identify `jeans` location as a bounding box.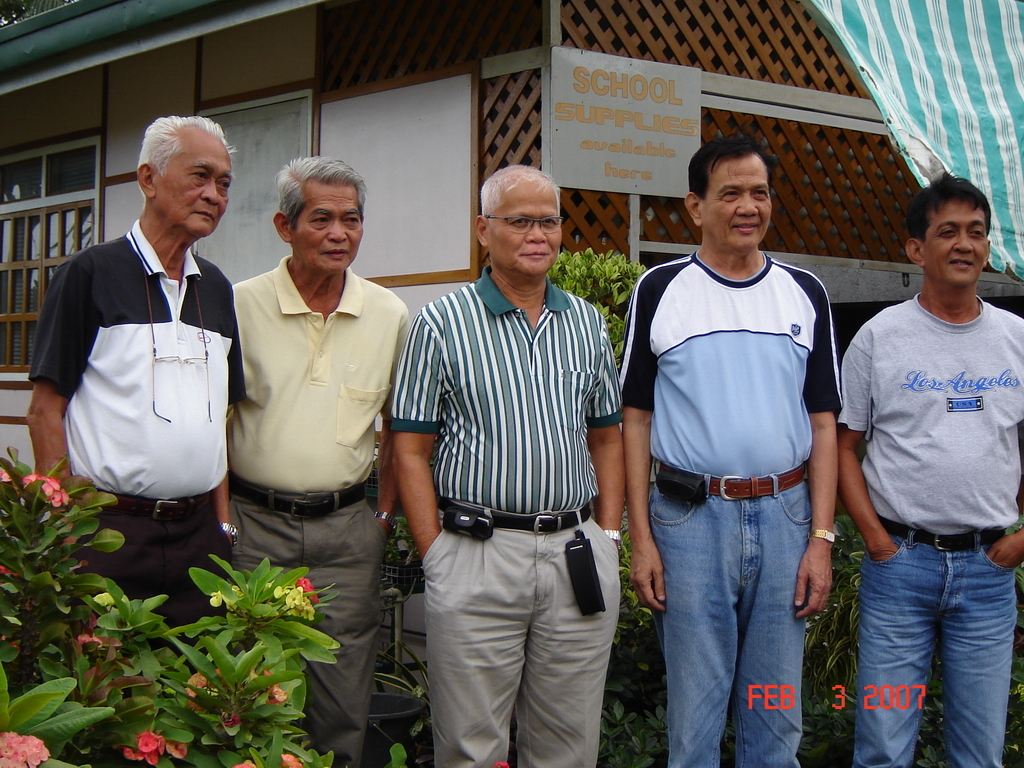
bbox(649, 470, 808, 767).
